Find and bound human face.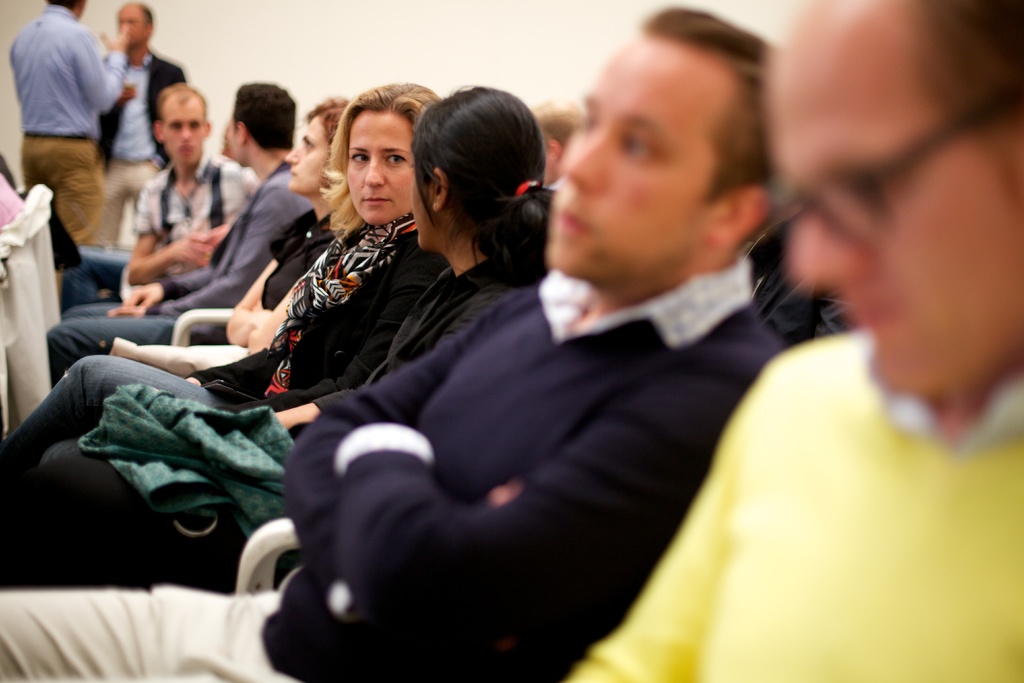
Bound: 412,139,438,247.
